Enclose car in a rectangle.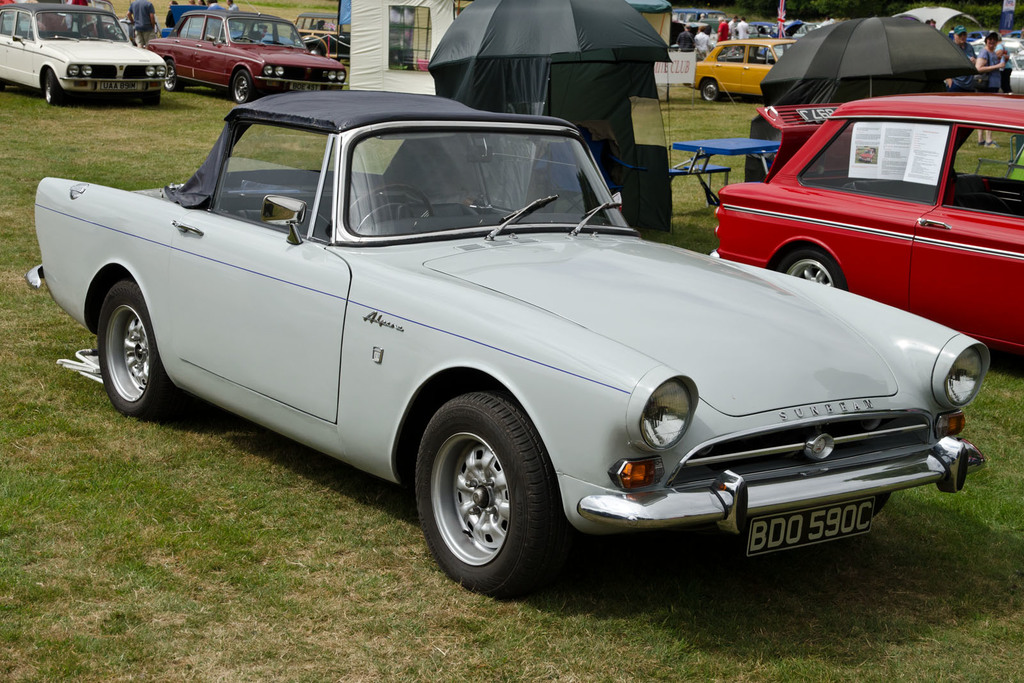
150 8 342 100.
